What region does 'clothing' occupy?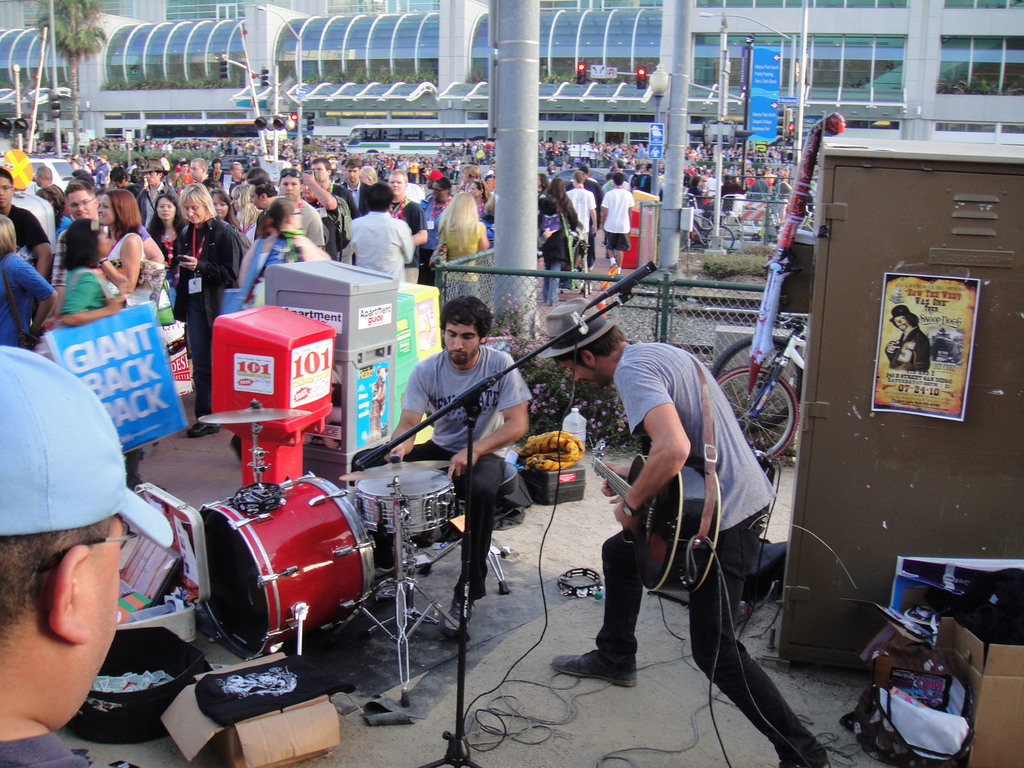
box(48, 224, 70, 286).
